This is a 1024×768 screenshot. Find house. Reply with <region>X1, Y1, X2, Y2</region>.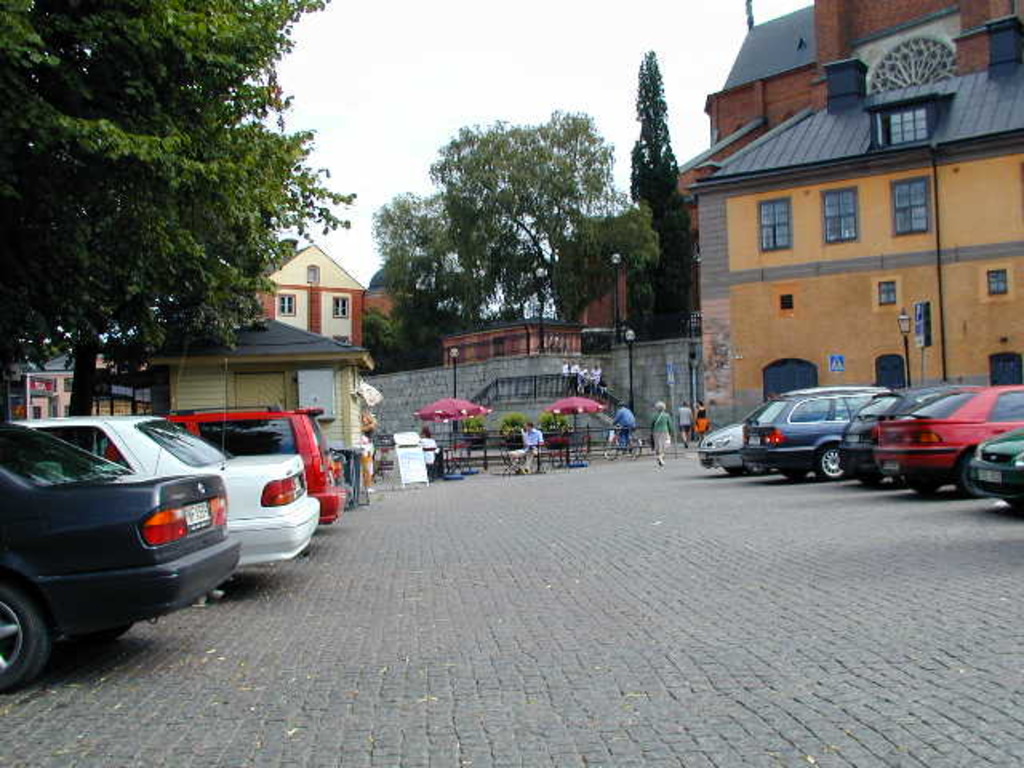
<region>674, 0, 1022, 379</region>.
